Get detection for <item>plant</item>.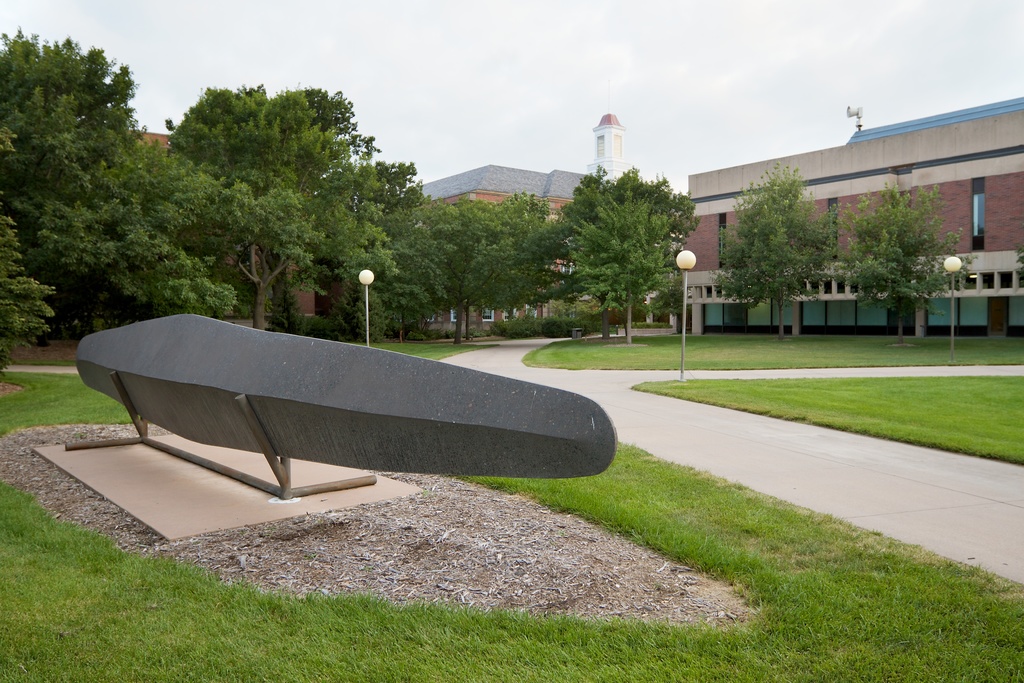
Detection: rect(0, 344, 83, 370).
